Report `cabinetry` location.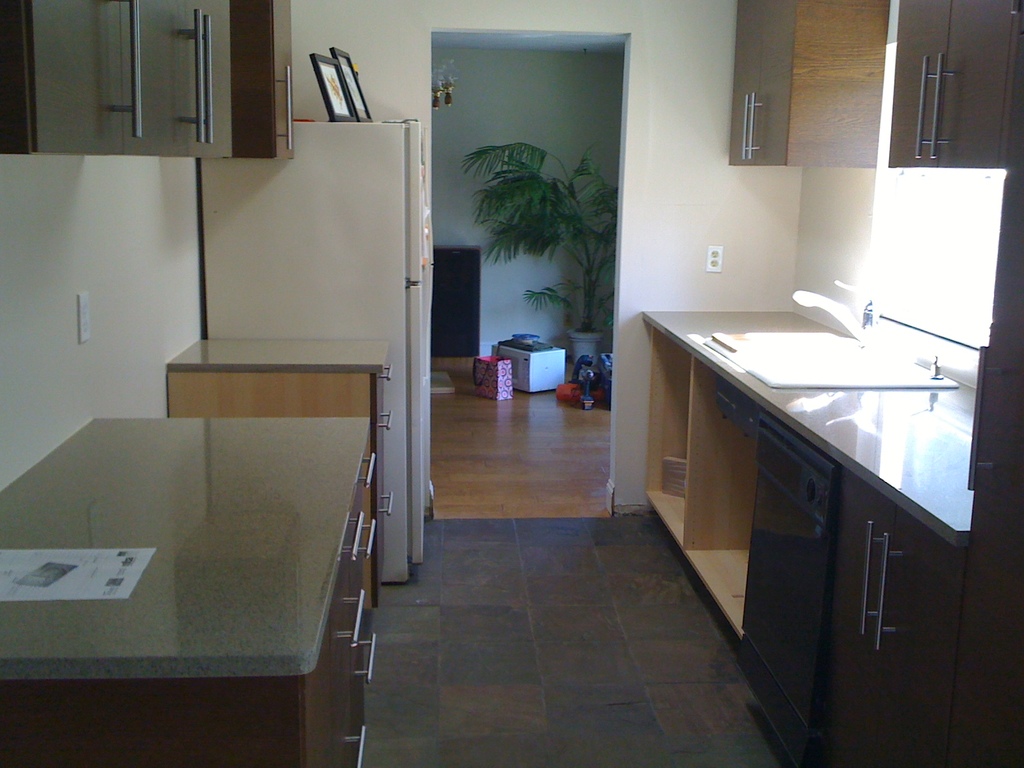
Report: 353 430 384 512.
